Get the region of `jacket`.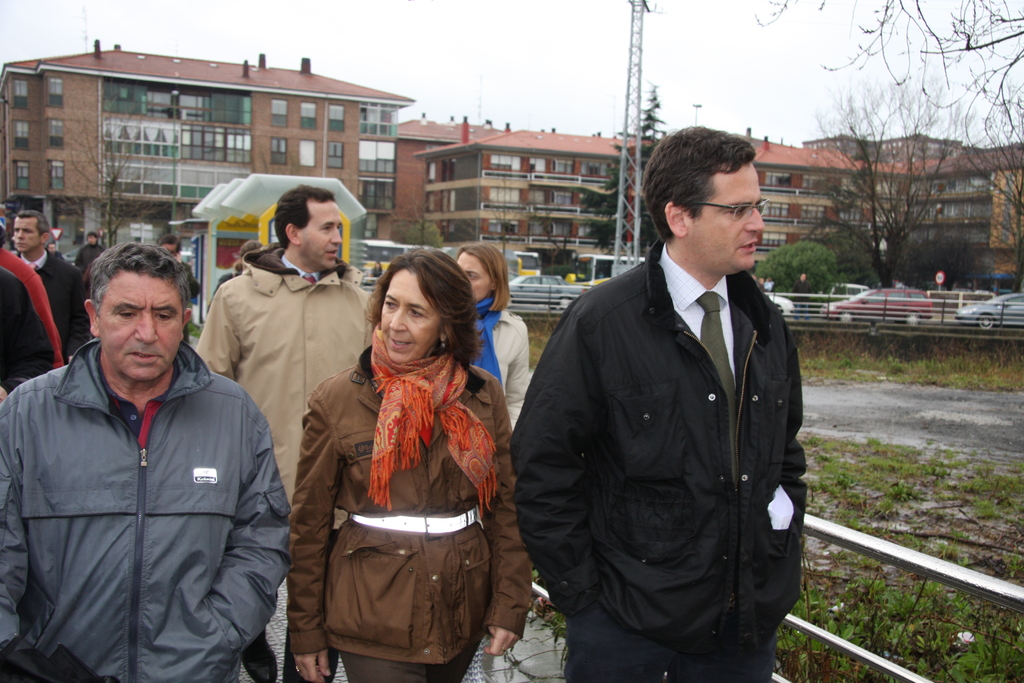
[x1=441, y1=269, x2=540, y2=441].
